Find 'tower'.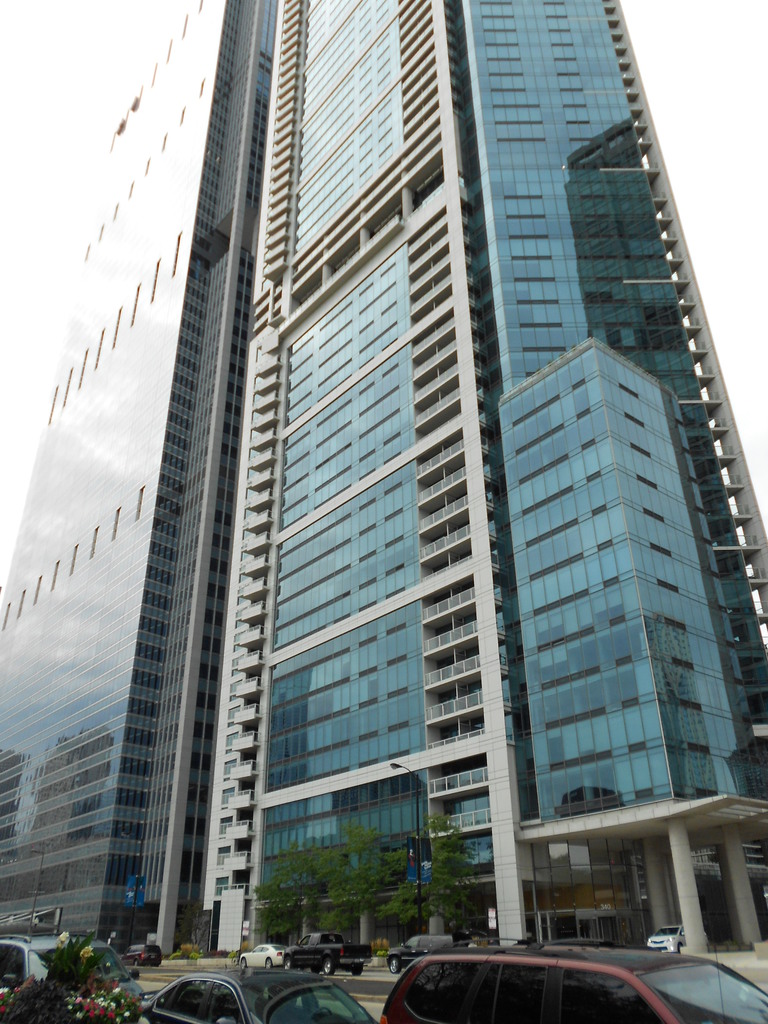
{"x1": 0, "y1": 0, "x2": 280, "y2": 956}.
